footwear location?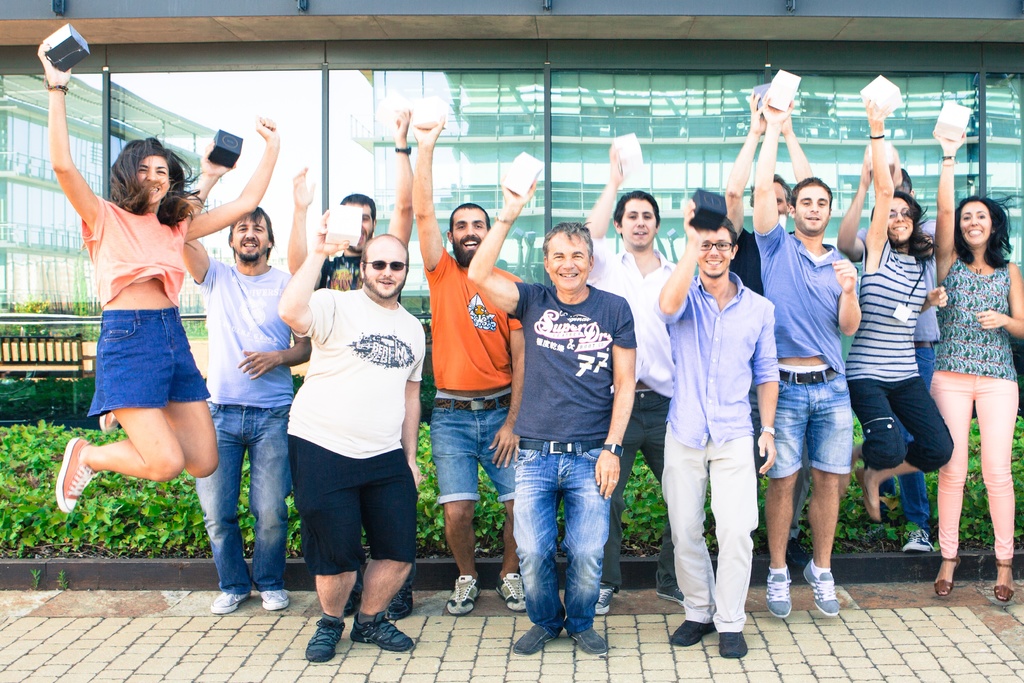
(x1=447, y1=568, x2=483, y2=617)
